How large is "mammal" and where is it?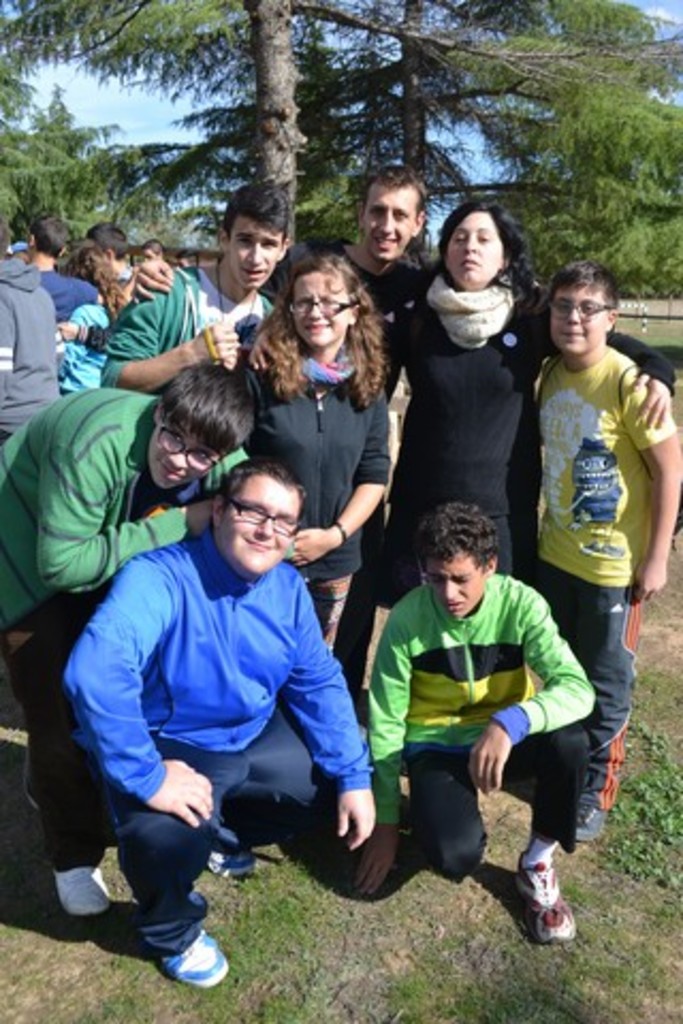
Bounding box: <region>514, 245, 664, 798</region>.
